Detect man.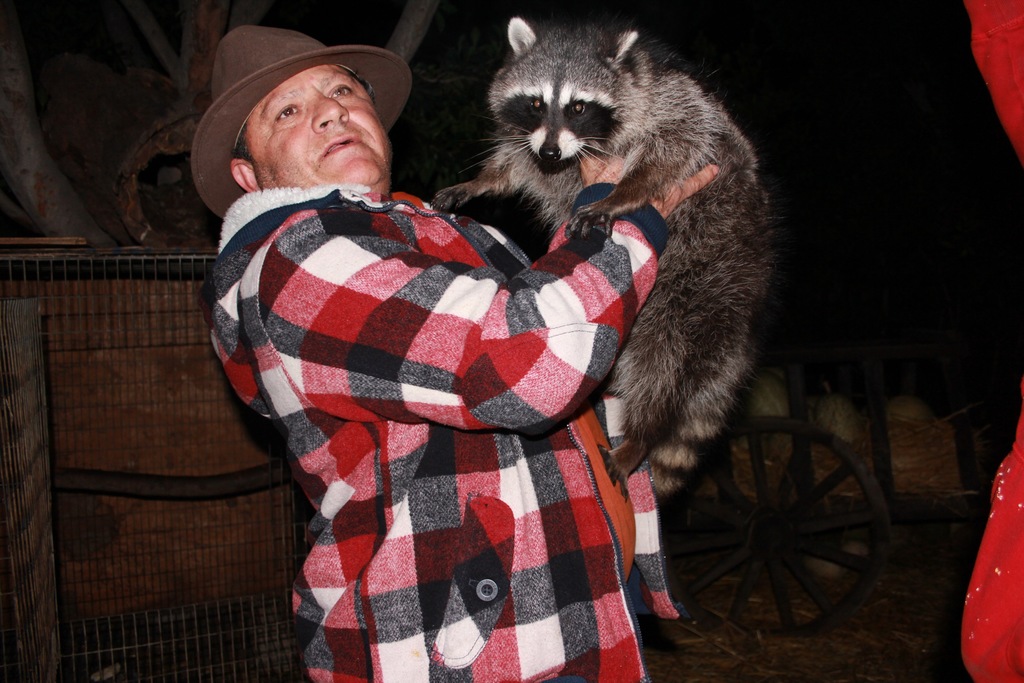
Detected at bbox(207, 24, 722, 682).
